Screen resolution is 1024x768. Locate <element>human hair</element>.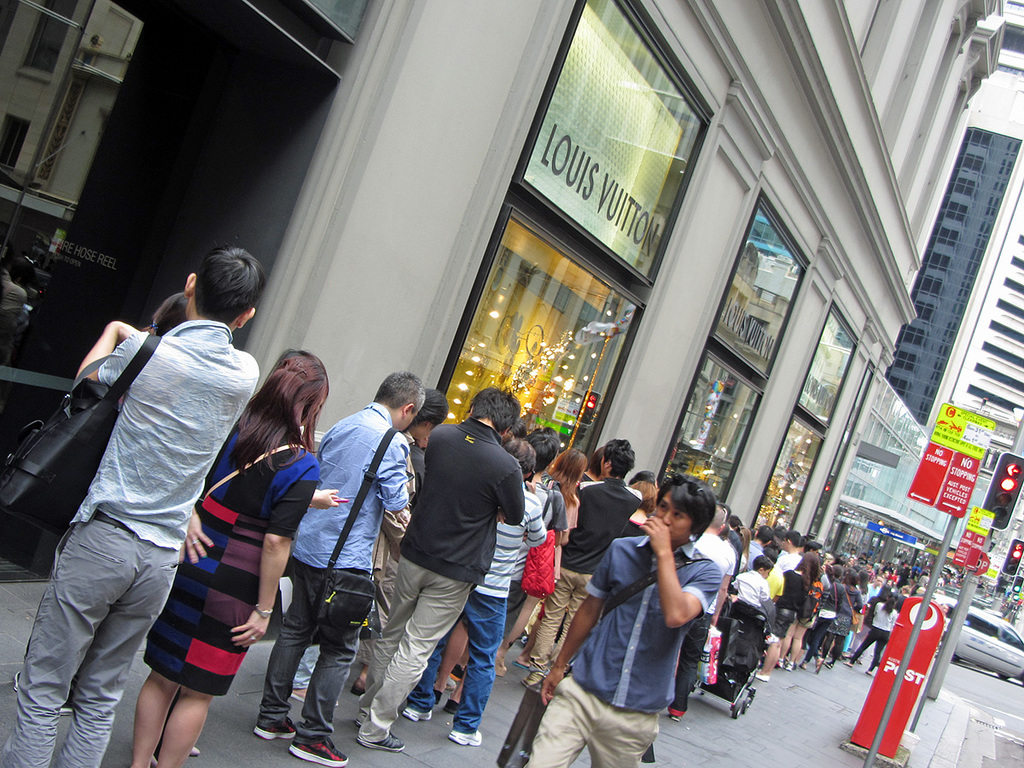
pyautogui.locateOnScreen(527, 427, 561, 470).
